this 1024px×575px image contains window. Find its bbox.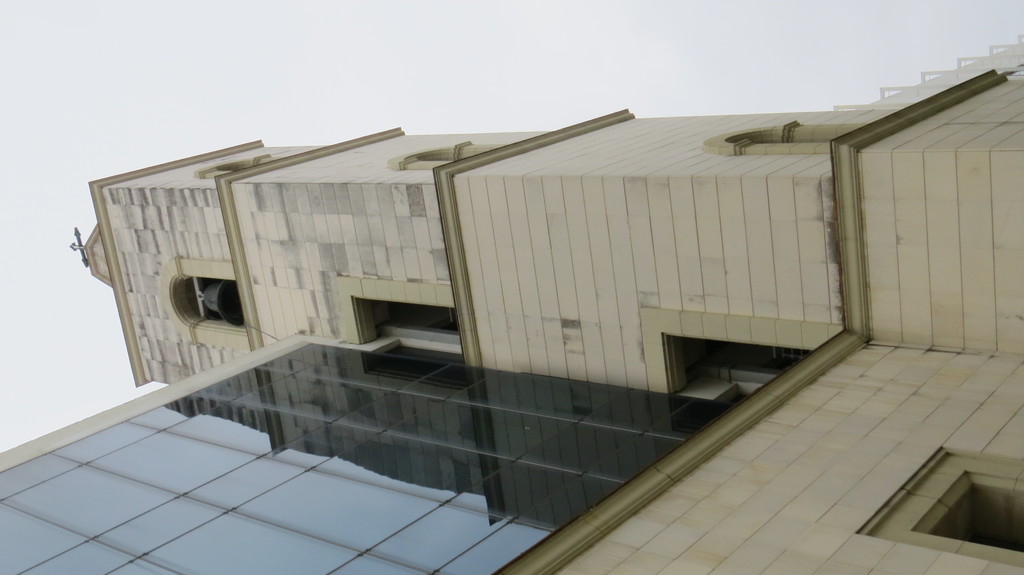
369/302/458/349.
